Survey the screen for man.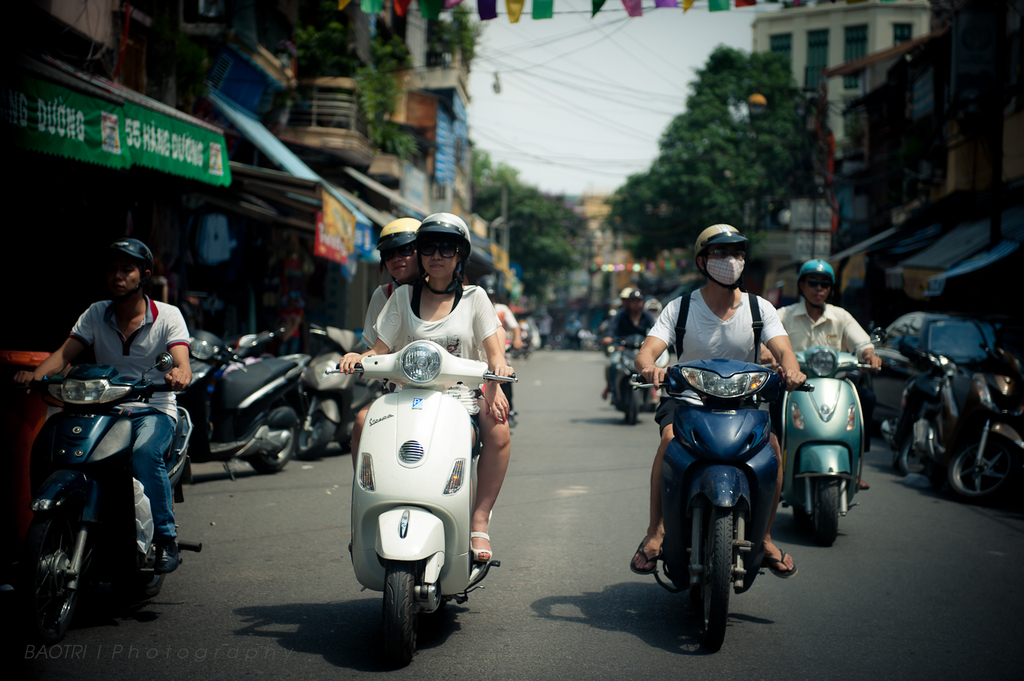
Survey found: region(602, 290, 666, 407).
